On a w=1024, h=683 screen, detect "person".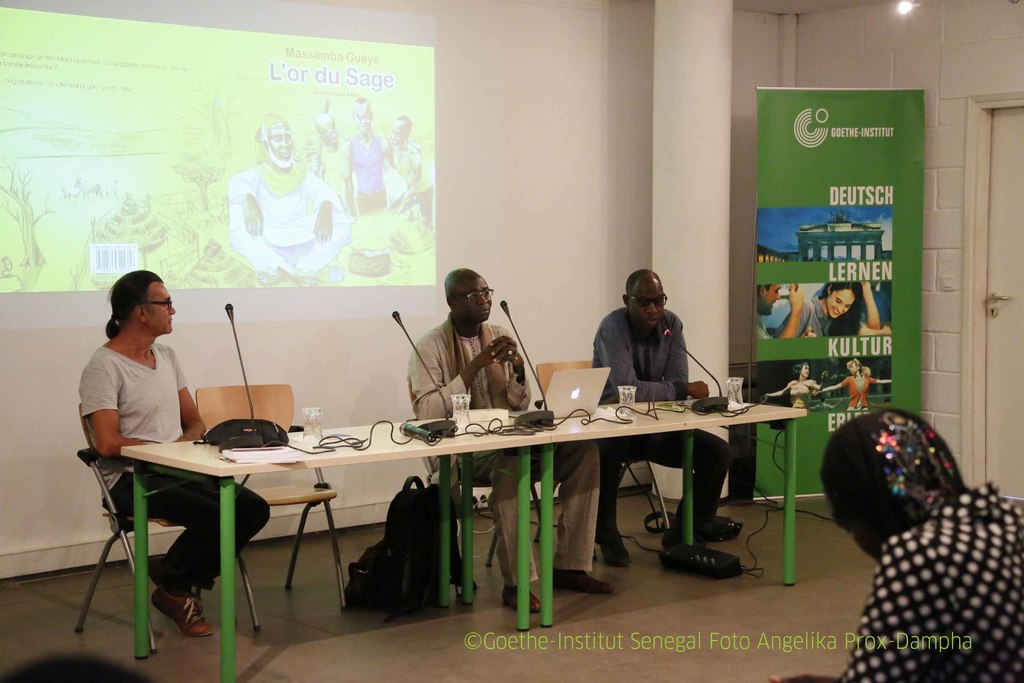
(820,357,895,406).
